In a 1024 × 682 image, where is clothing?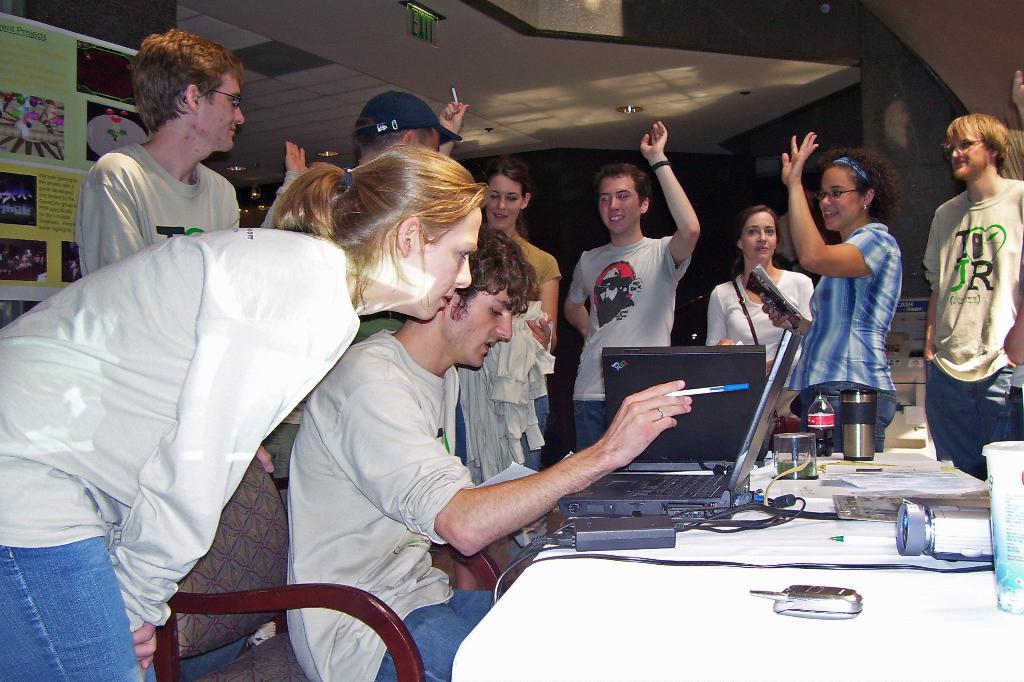
box=[0, 228, 356, 681].
